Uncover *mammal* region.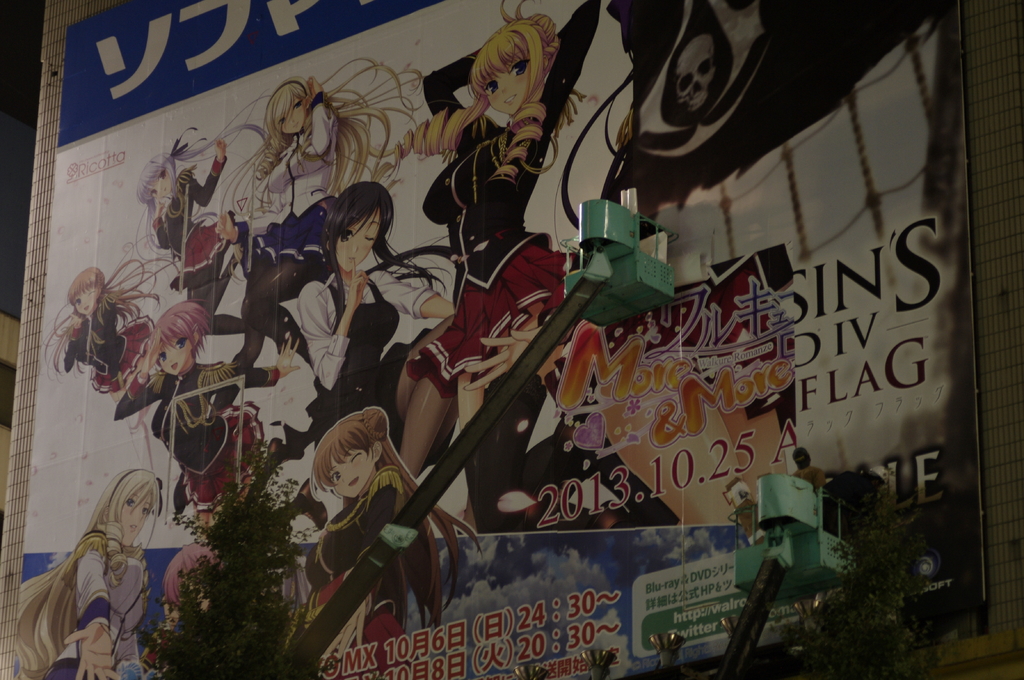
Uncovered: 402/0/586/475.
